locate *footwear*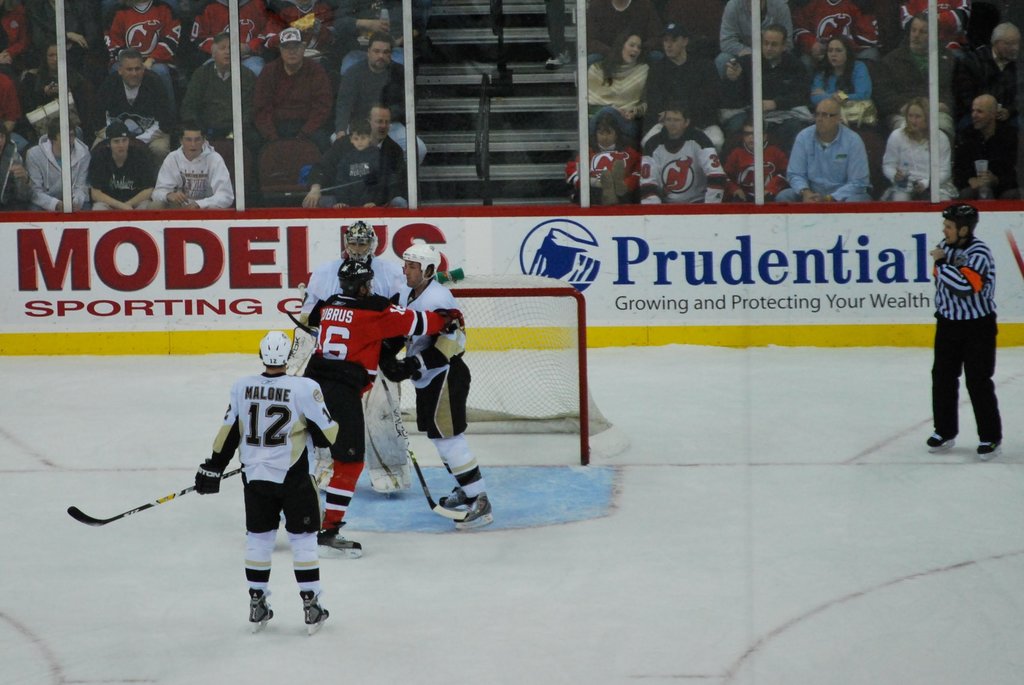
bbox=(547, 56, 570, 70)
